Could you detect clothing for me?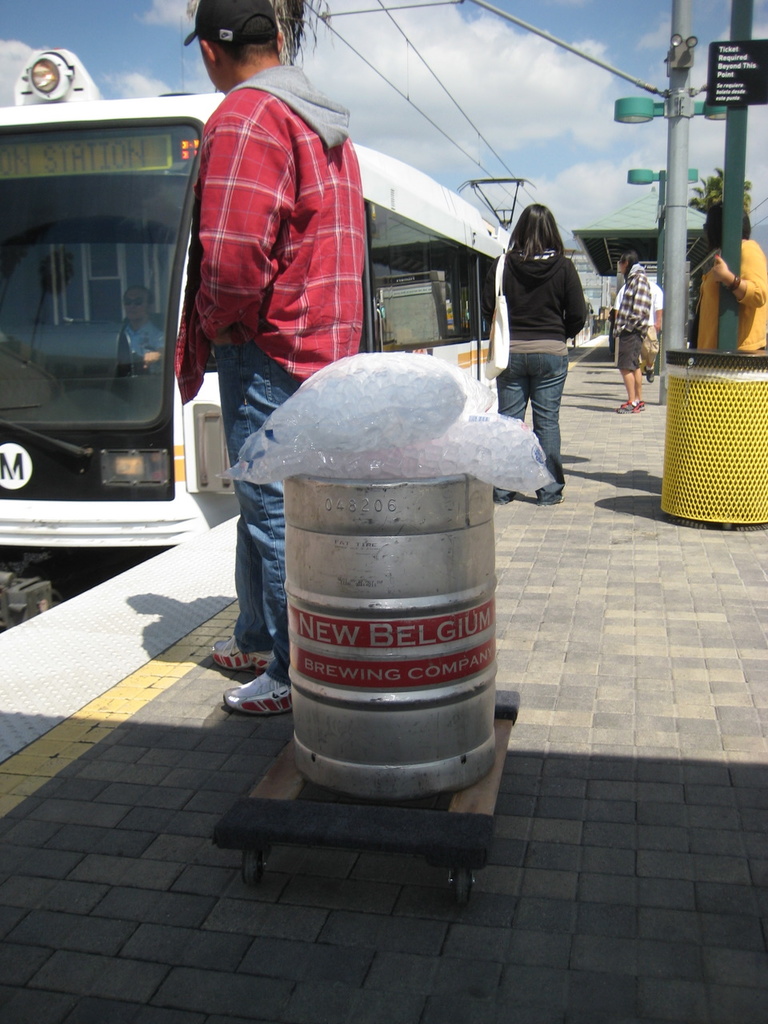
Detection result: (106,310,183,361).
